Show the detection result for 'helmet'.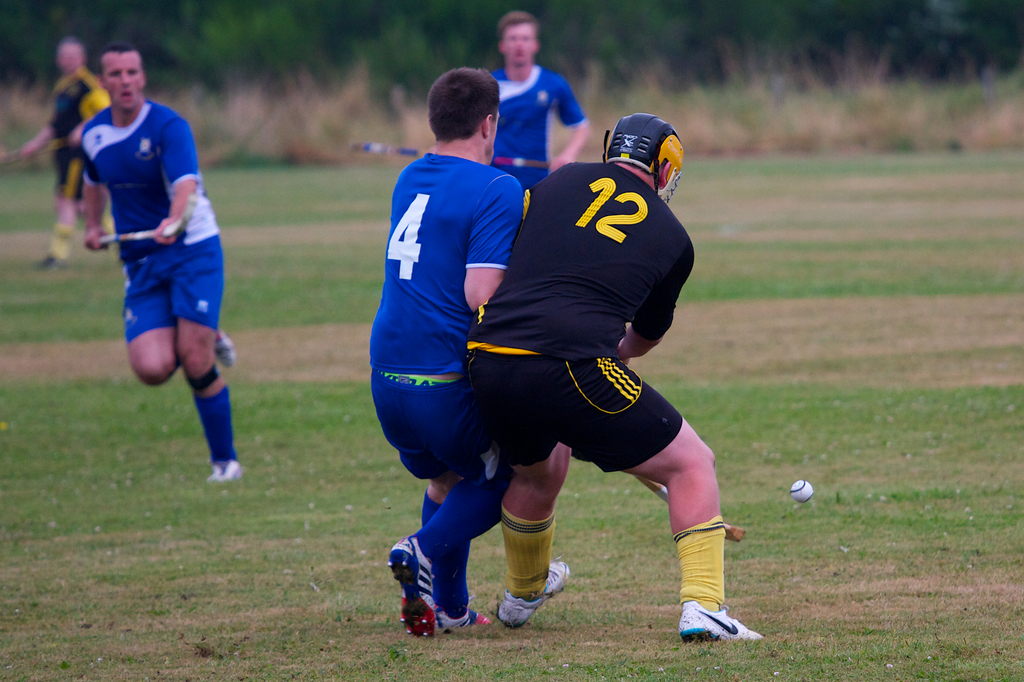
pyautogui.locateOnScreen(608, 113, 688, 181).
